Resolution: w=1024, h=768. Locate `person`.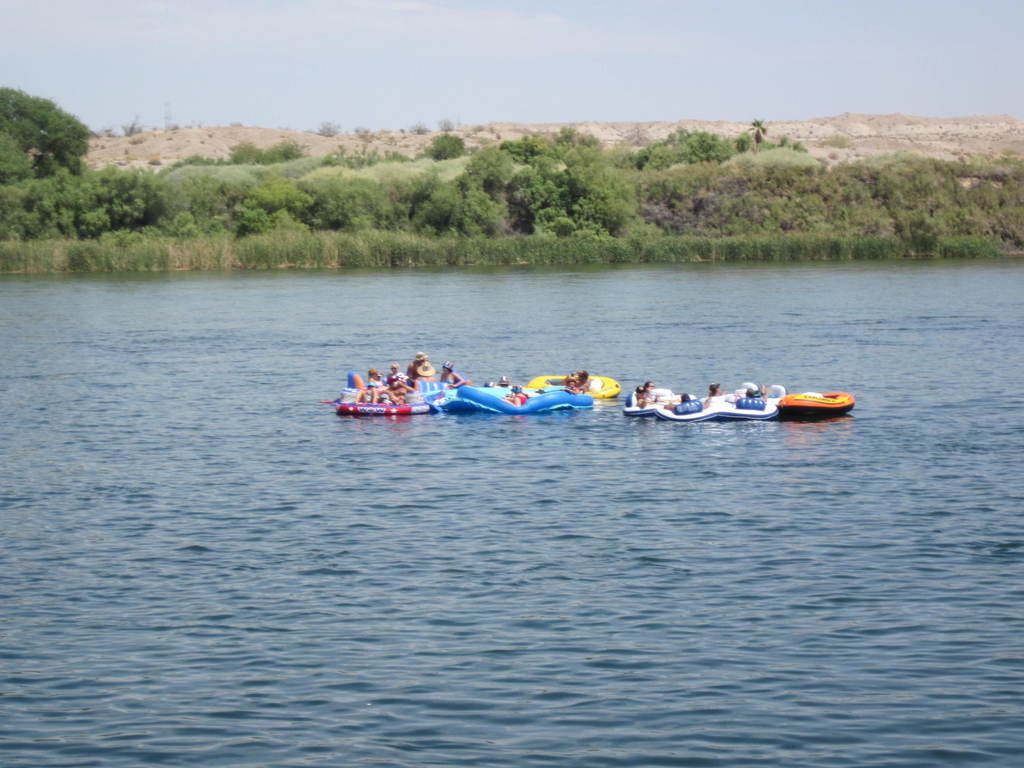
box(397, 355, 430, 372).
